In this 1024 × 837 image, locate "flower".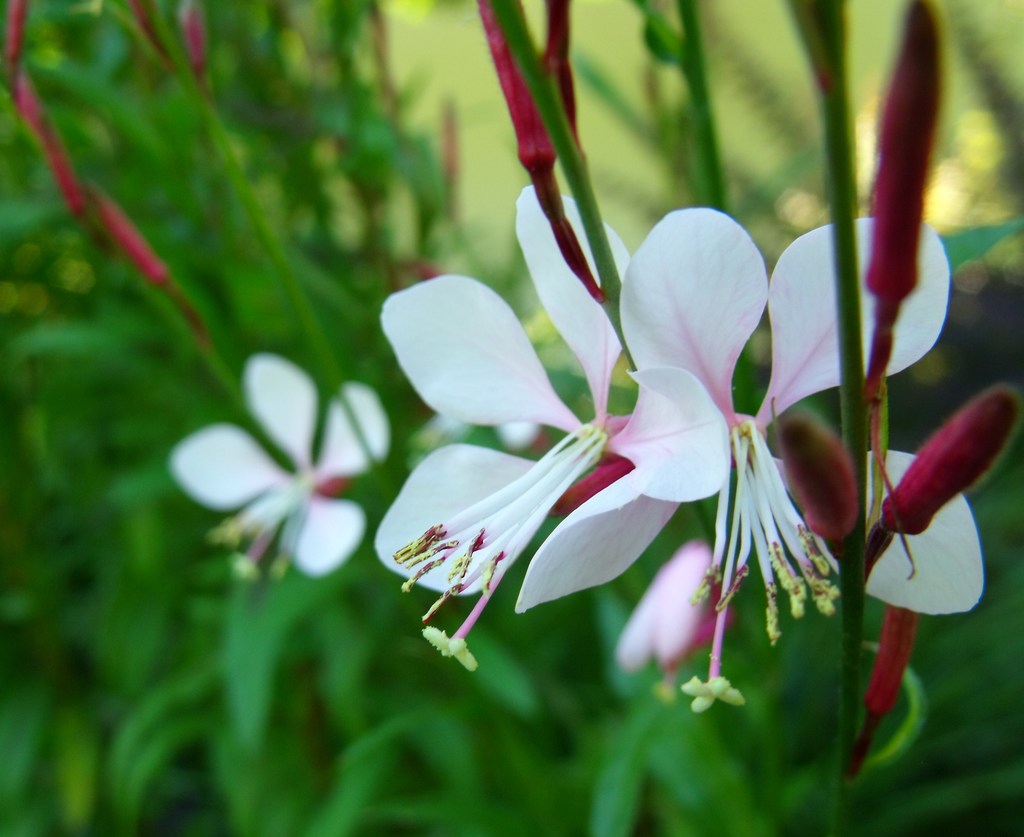
Bounding box: 173,357,390,583.
